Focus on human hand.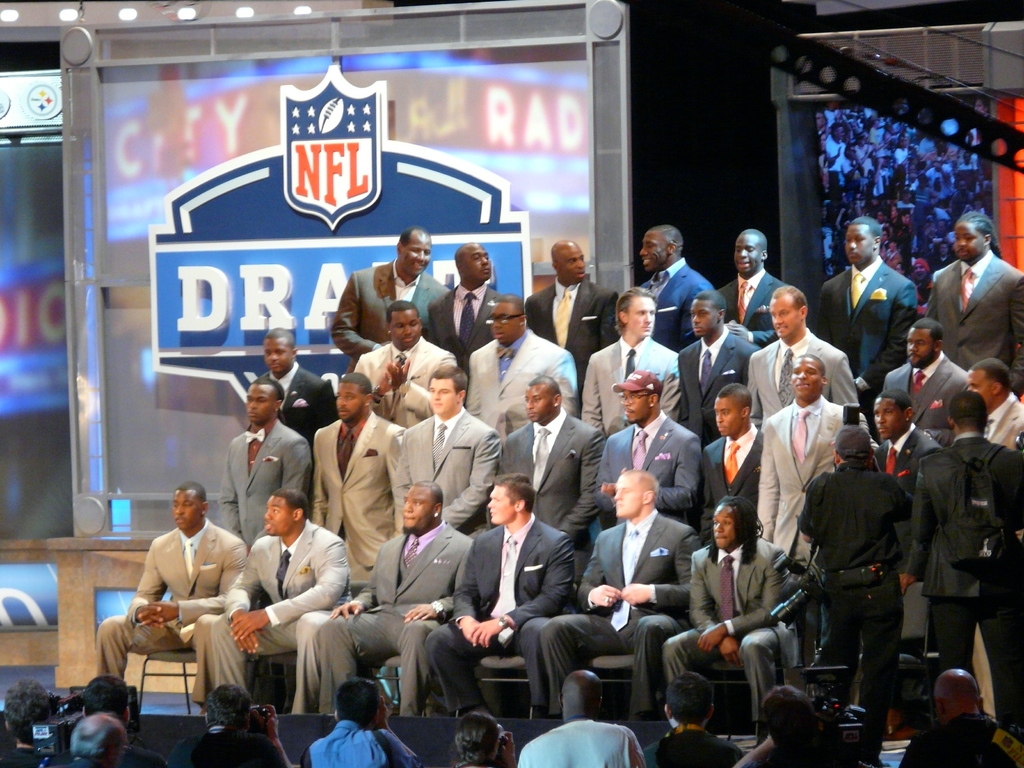
Focused at (left=368, top=692, right=390, bottom=728).
